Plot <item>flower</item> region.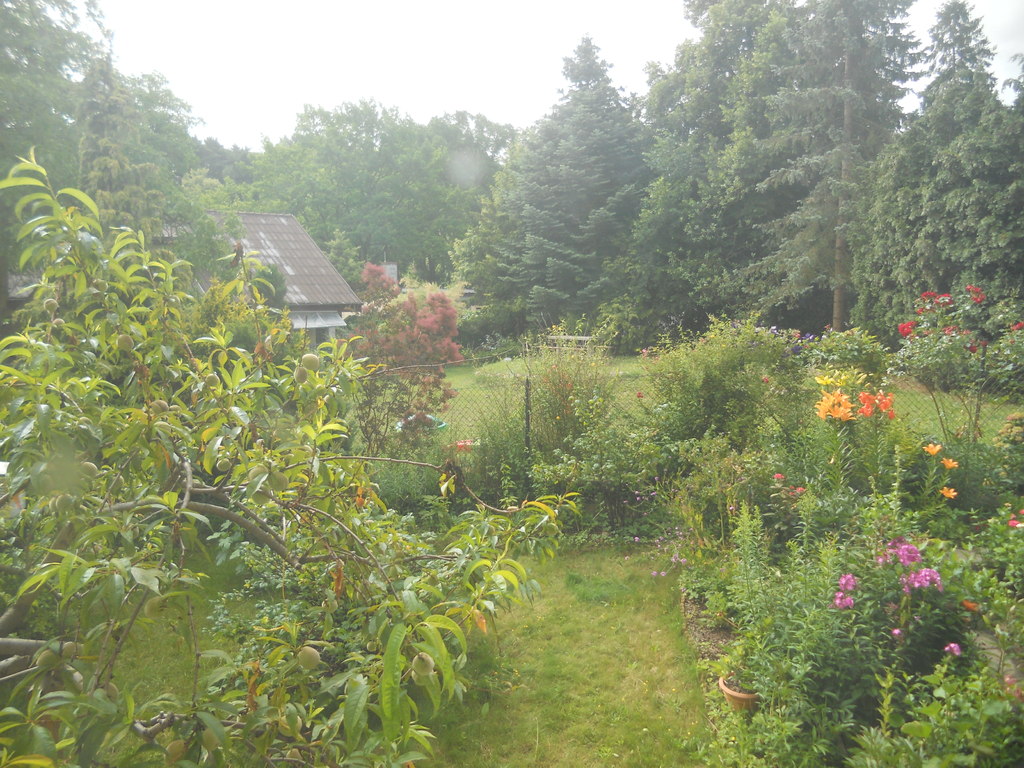
Plotted at detection(835, 588, 847, 608).
